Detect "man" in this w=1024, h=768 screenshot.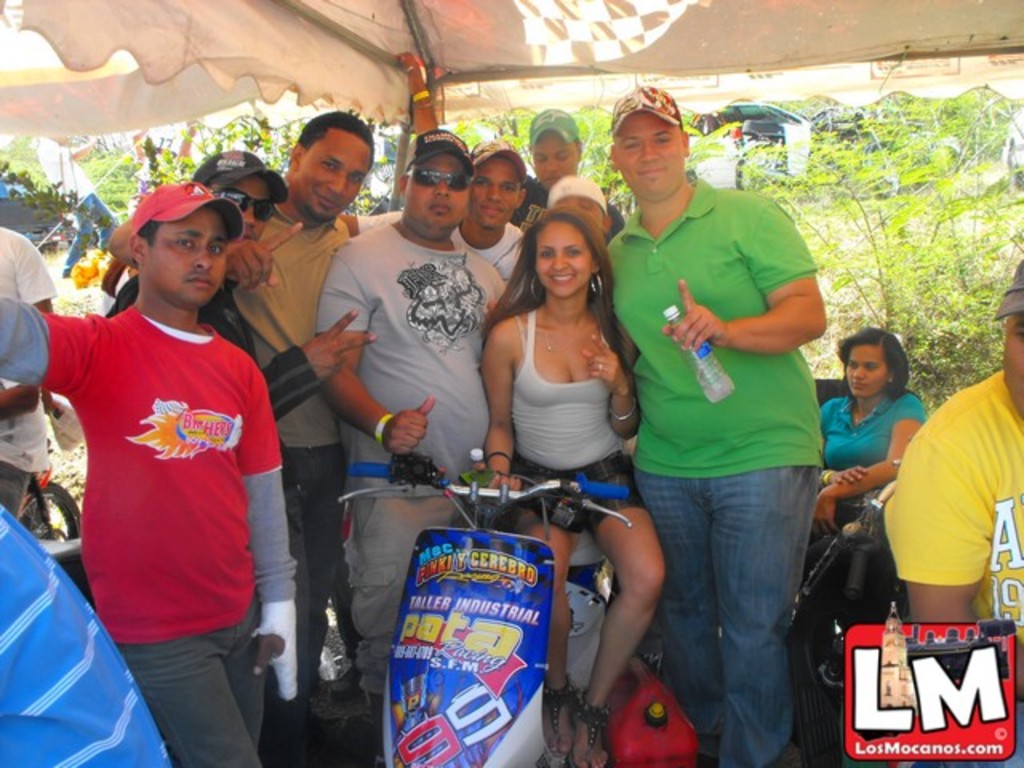
Detection: x1=600, y1=117, x2=856, y2=755.
